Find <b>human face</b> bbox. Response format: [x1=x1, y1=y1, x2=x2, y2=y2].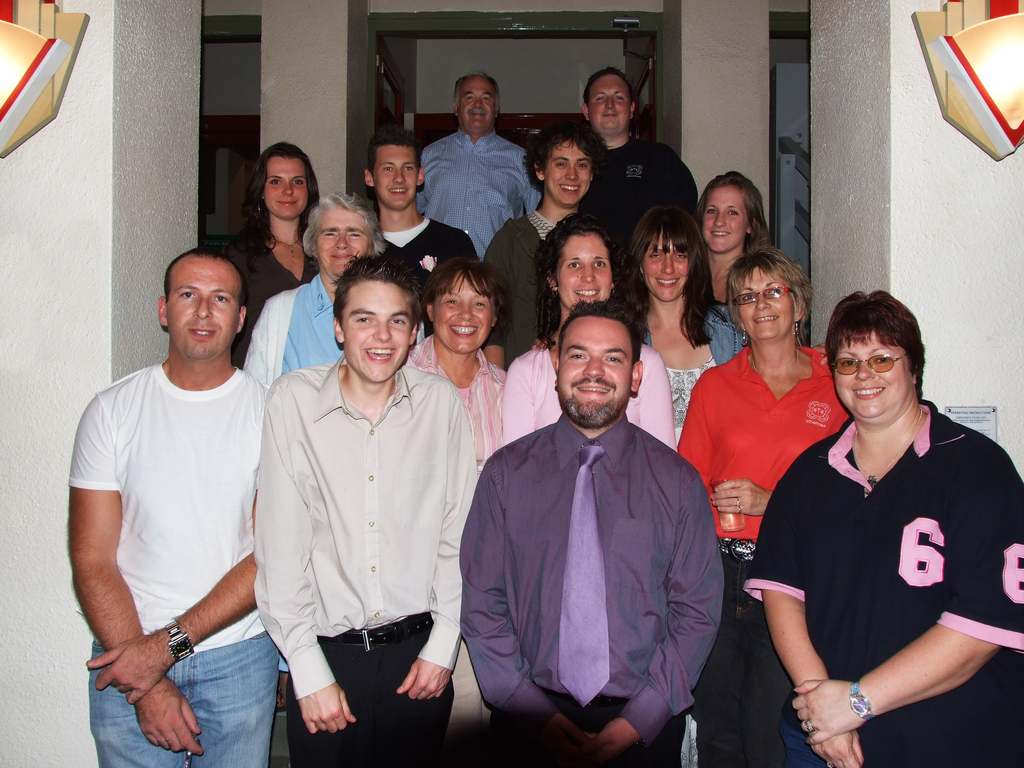
[x1=829, y1=326, x2=913, y2=419].
